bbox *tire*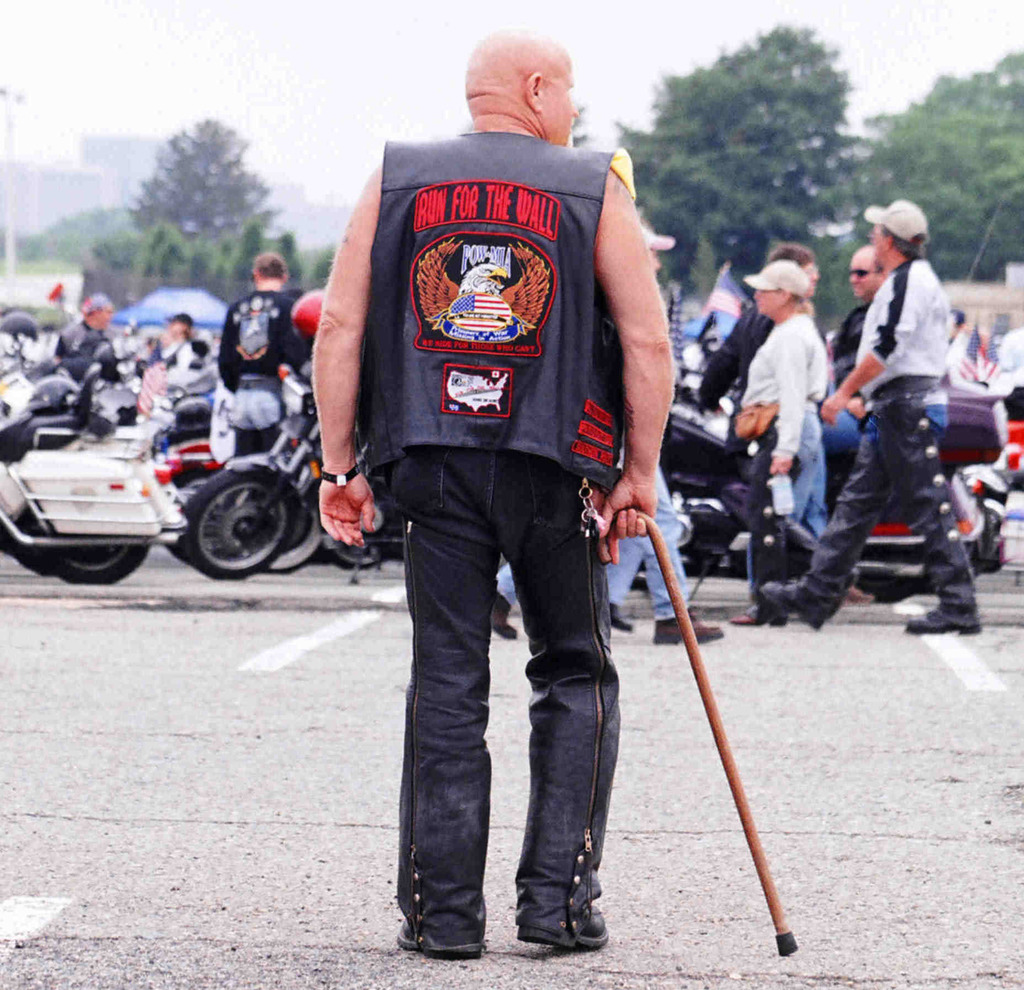
locate(14, 538, 58, 576)
